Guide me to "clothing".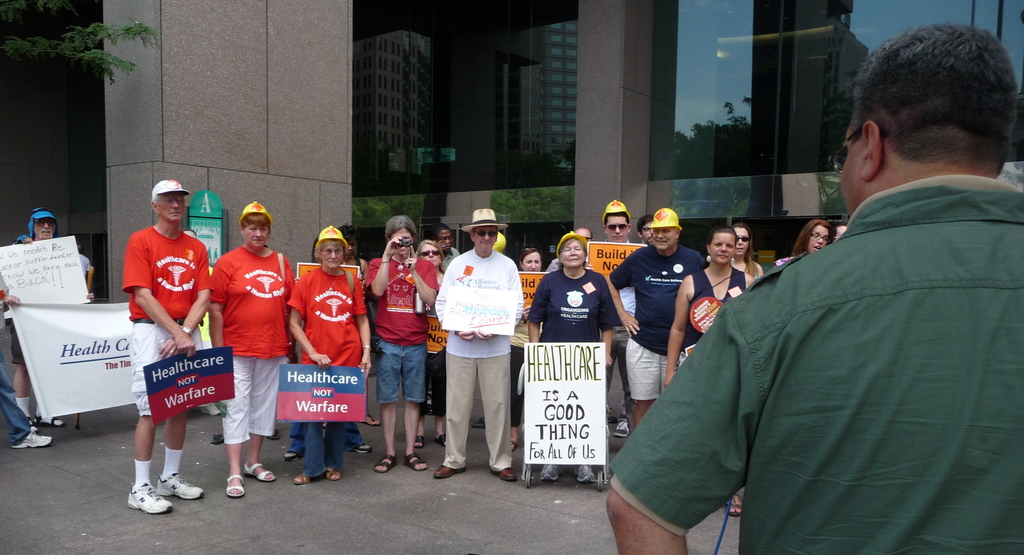
Guidance: 362, 251, 440, 406.
